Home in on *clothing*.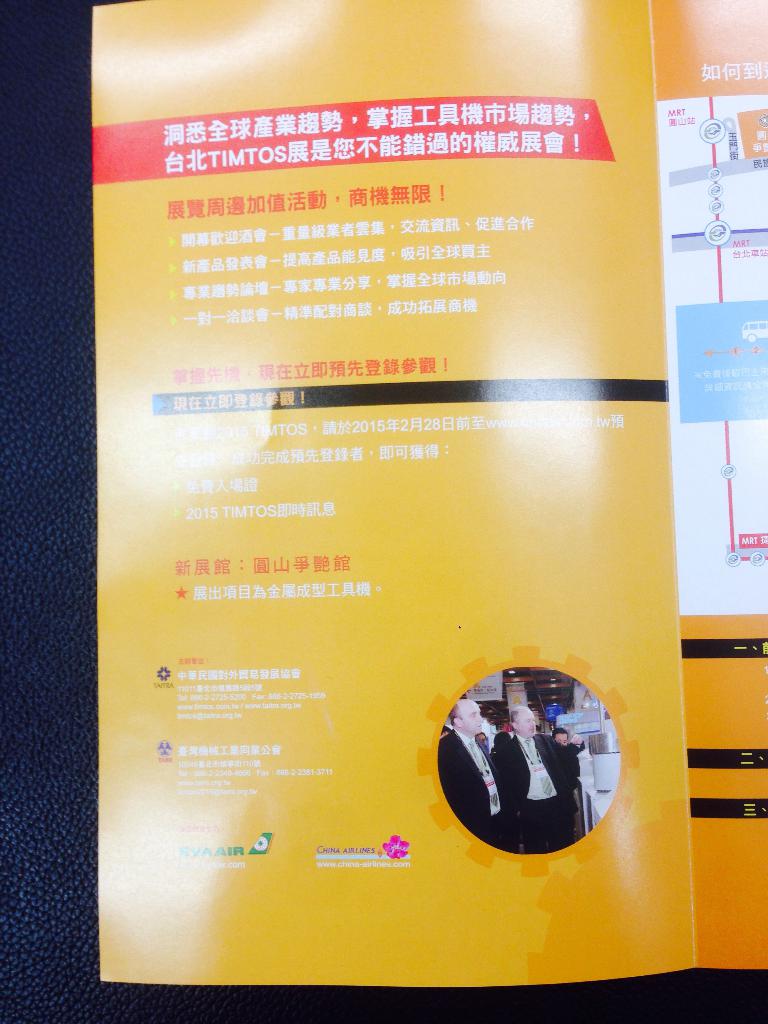
Homed in at <region>493, 729, 593, 851</region>.
